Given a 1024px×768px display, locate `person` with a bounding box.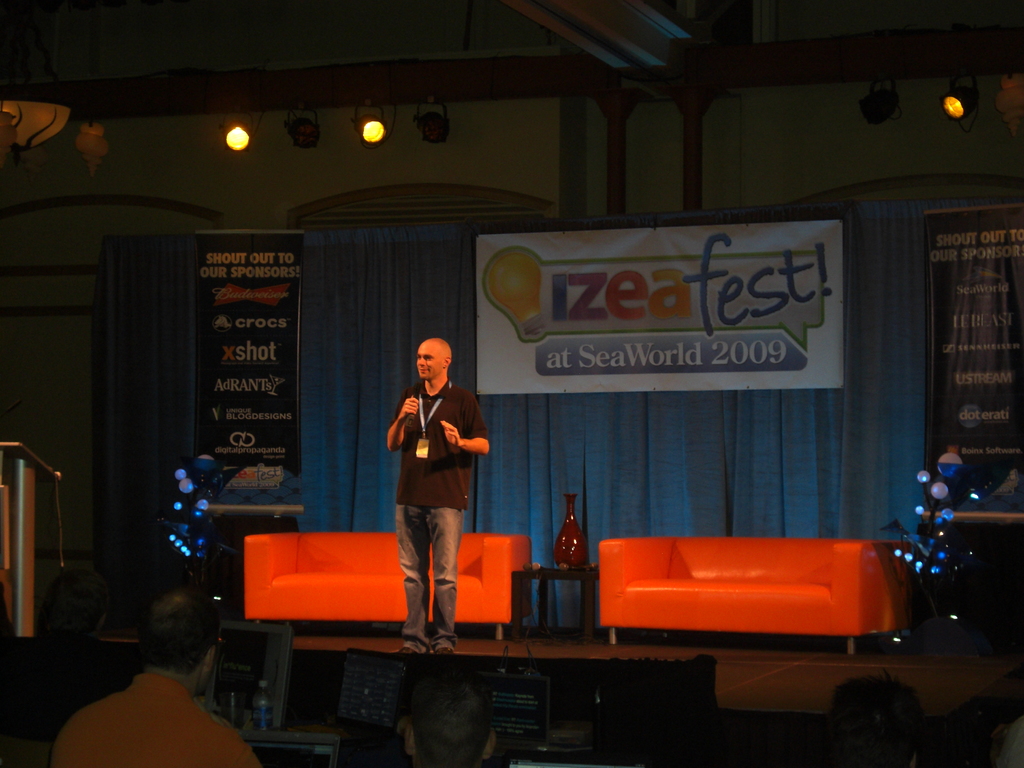
Located: x1=388 y1=338 x2=490 y2=660.
